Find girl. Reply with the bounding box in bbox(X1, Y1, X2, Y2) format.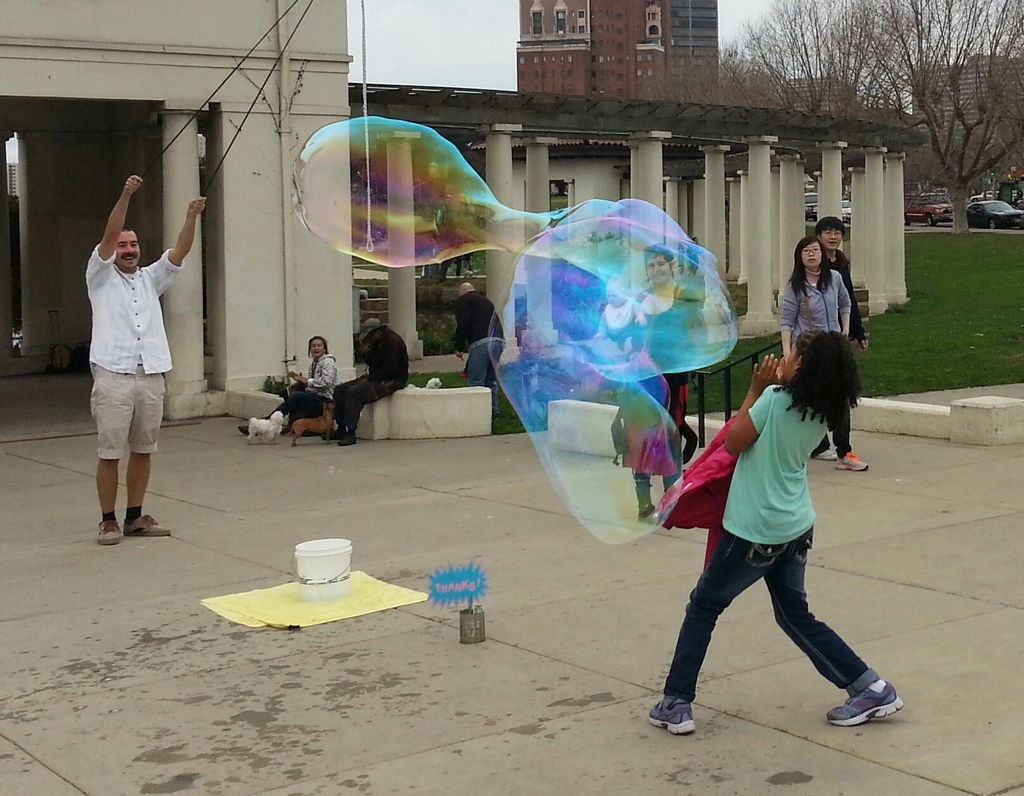
bbox(634, 245, 700, 464).
